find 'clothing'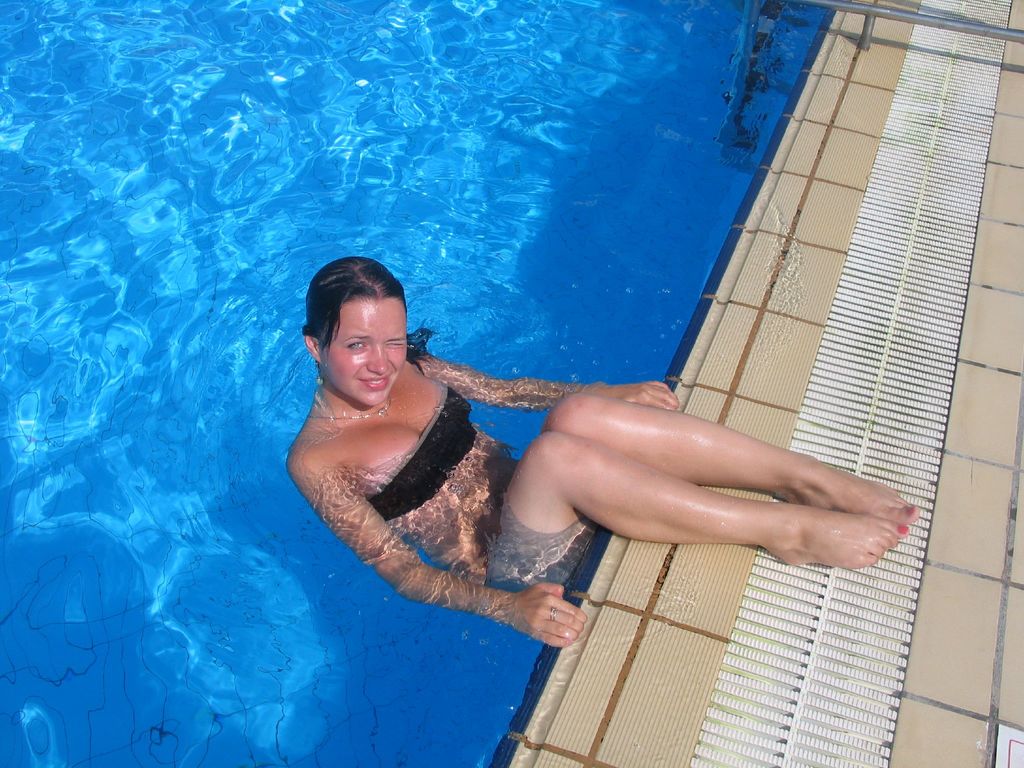
box(369, 380, 476, 520)
